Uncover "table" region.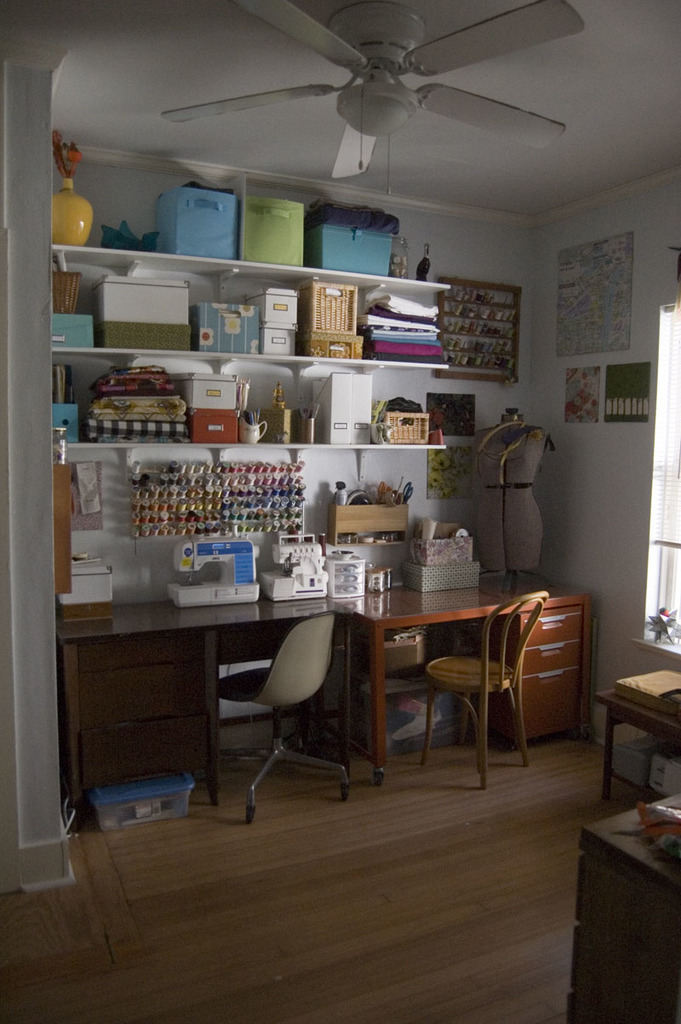
Uncovered: detection(324, 575, 558, 781).
